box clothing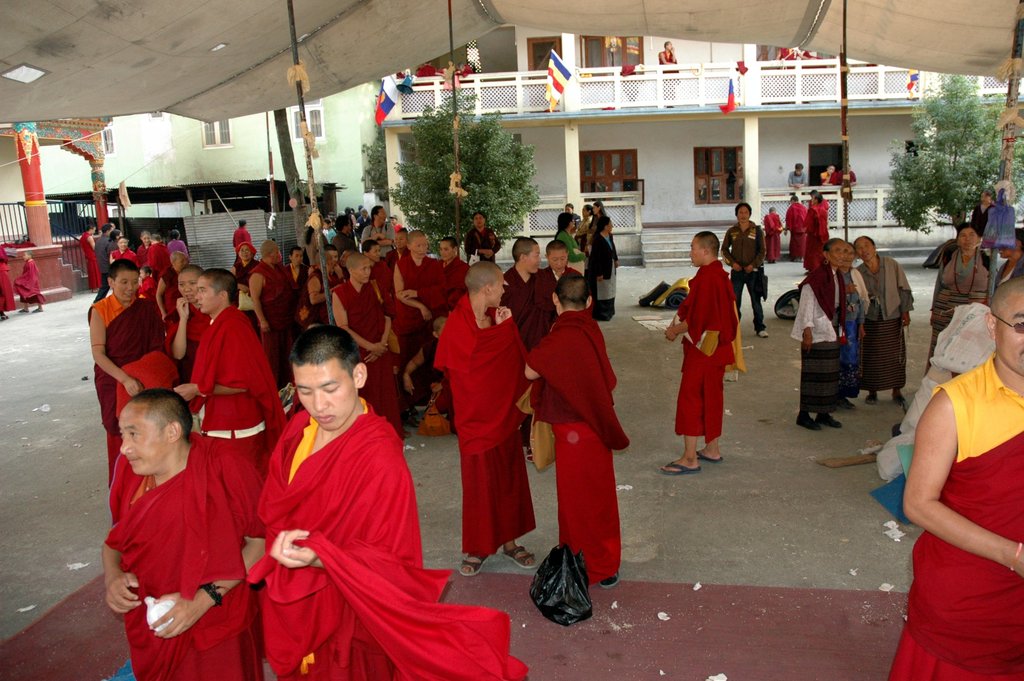
789, 170, 807, 189
